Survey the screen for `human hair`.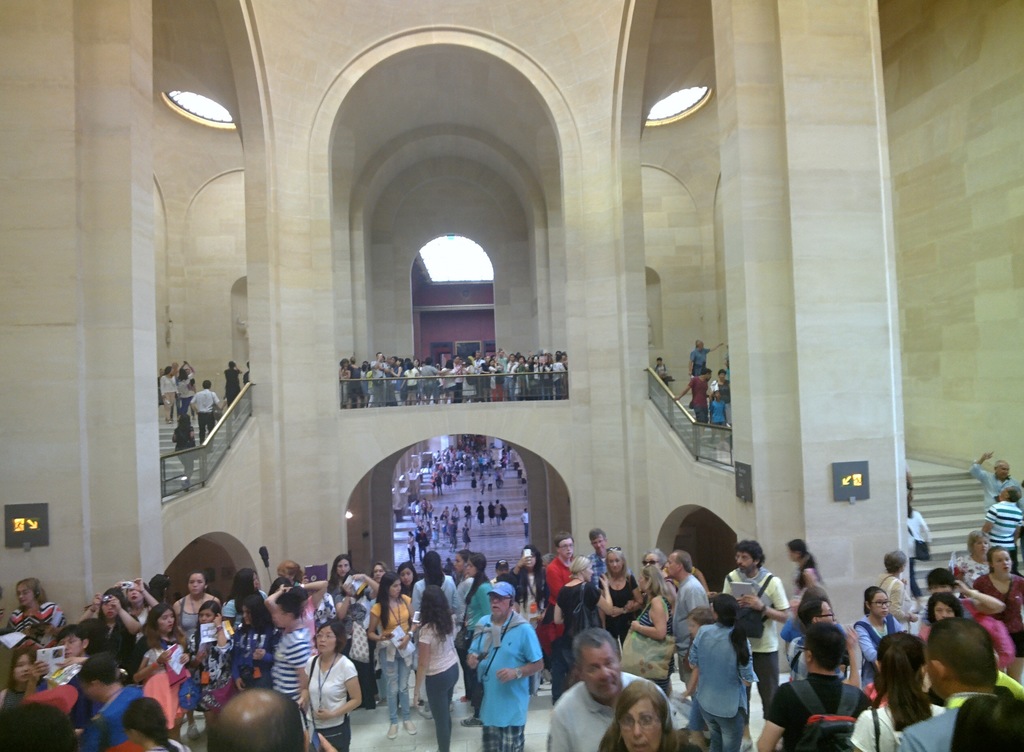
Survey found: locate(719, 368, 726, 375).
